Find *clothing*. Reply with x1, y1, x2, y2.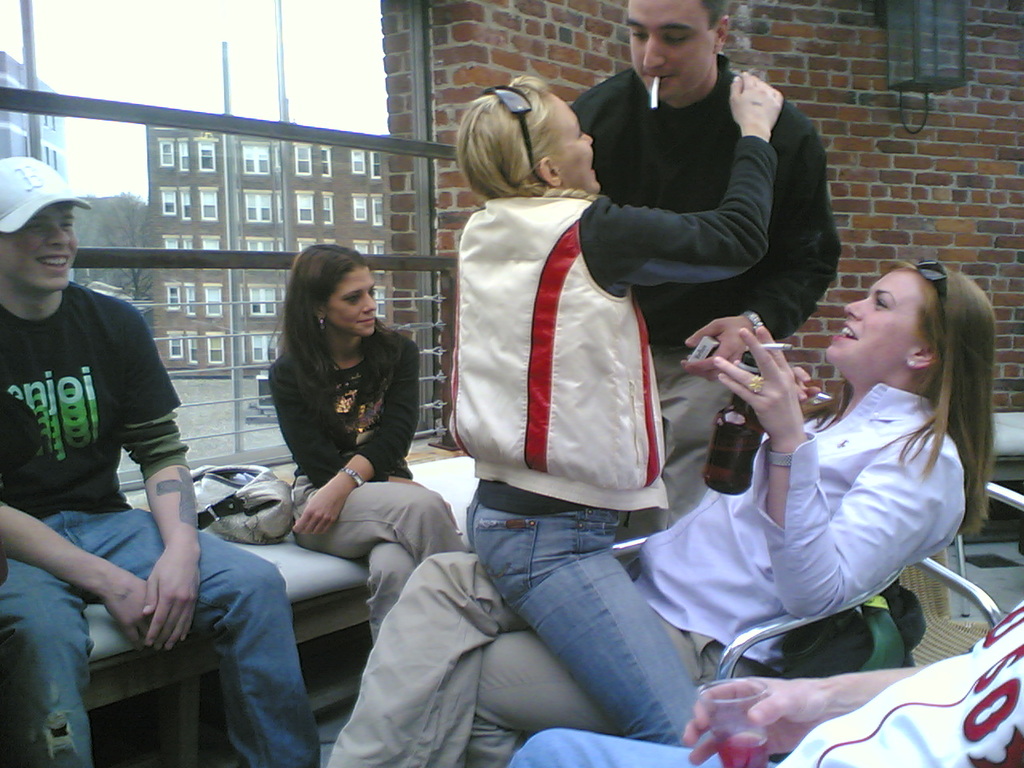
506, 600, 1023, 767.
